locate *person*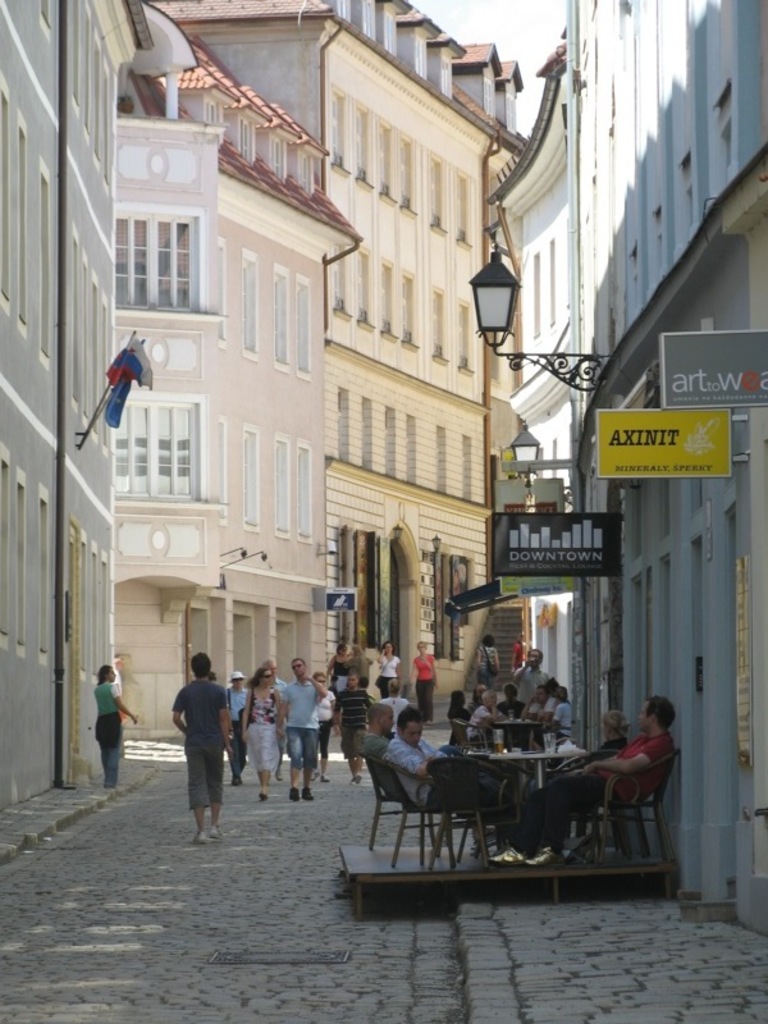
[330,643,353,698]
